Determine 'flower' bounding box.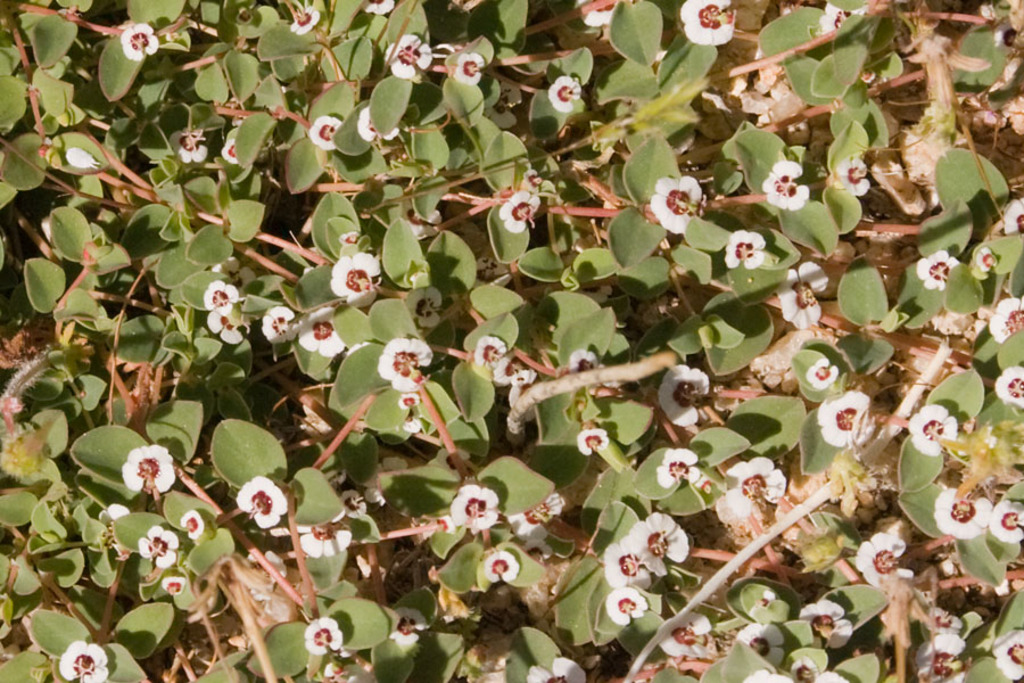
Determined: box(58, 637, 102, 682).
